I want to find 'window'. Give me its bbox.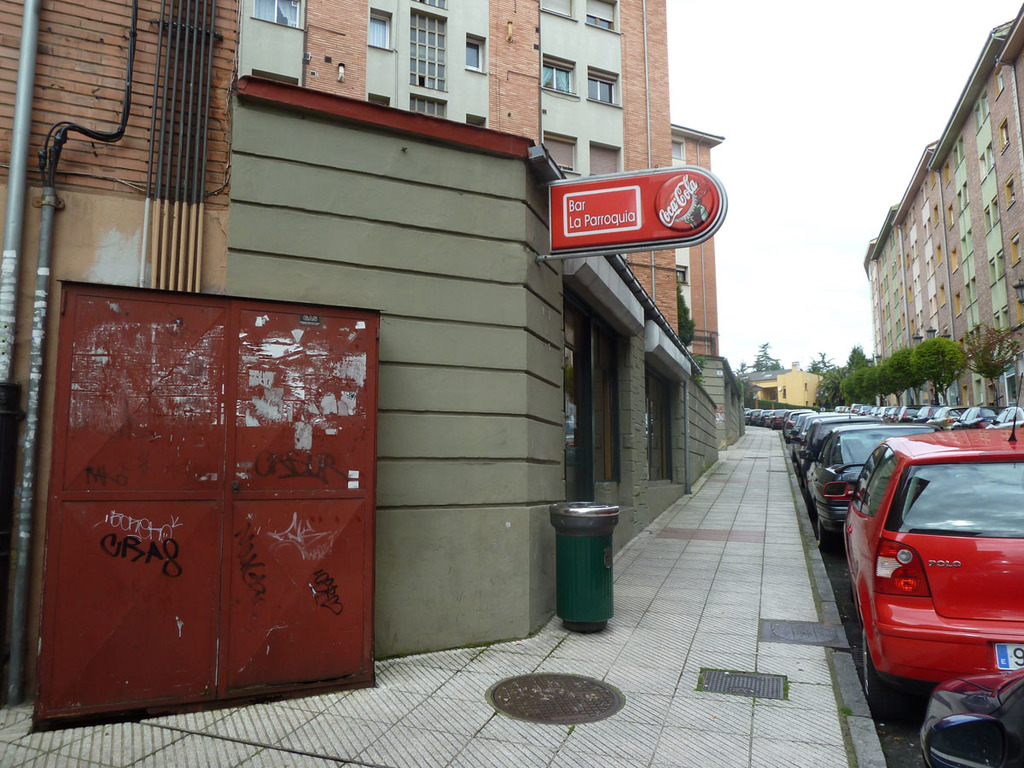
x1=413 y1=94 x2=443 y2=118.
